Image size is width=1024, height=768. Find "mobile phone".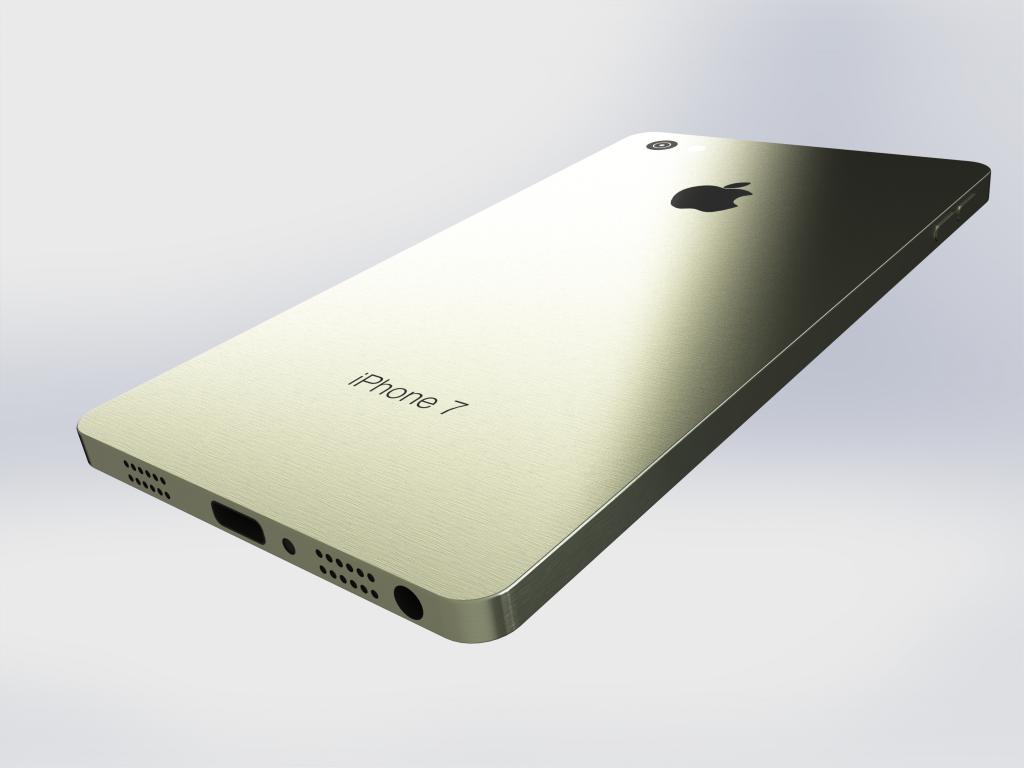
<bbox>104, 127, 961, 636</bbox>.
